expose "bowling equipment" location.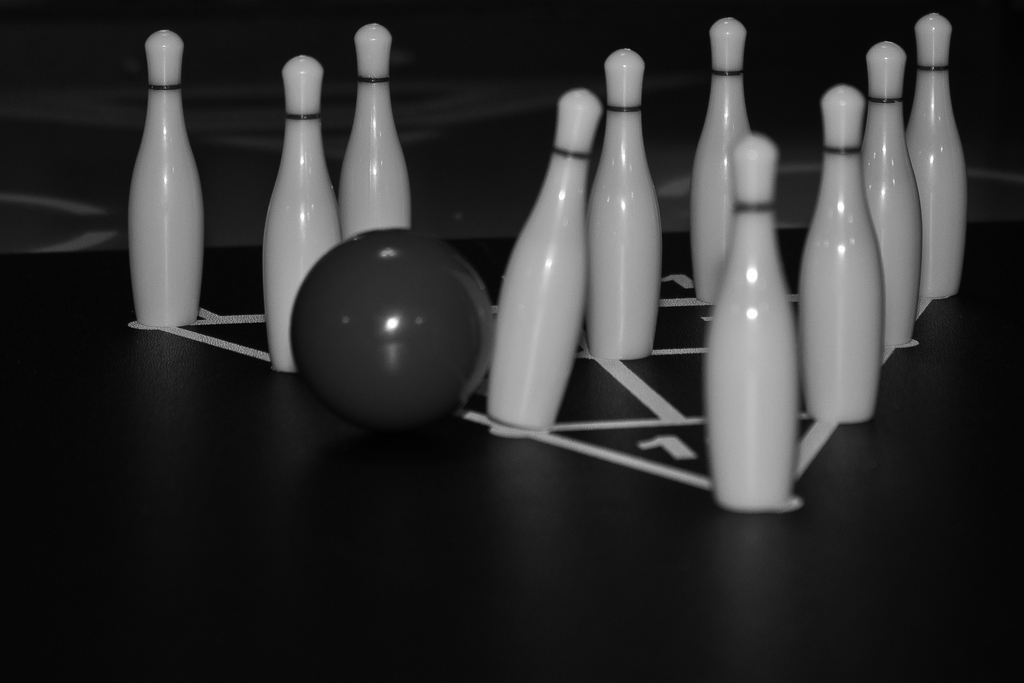
Exposed at region(584, 53, 665, 366).
